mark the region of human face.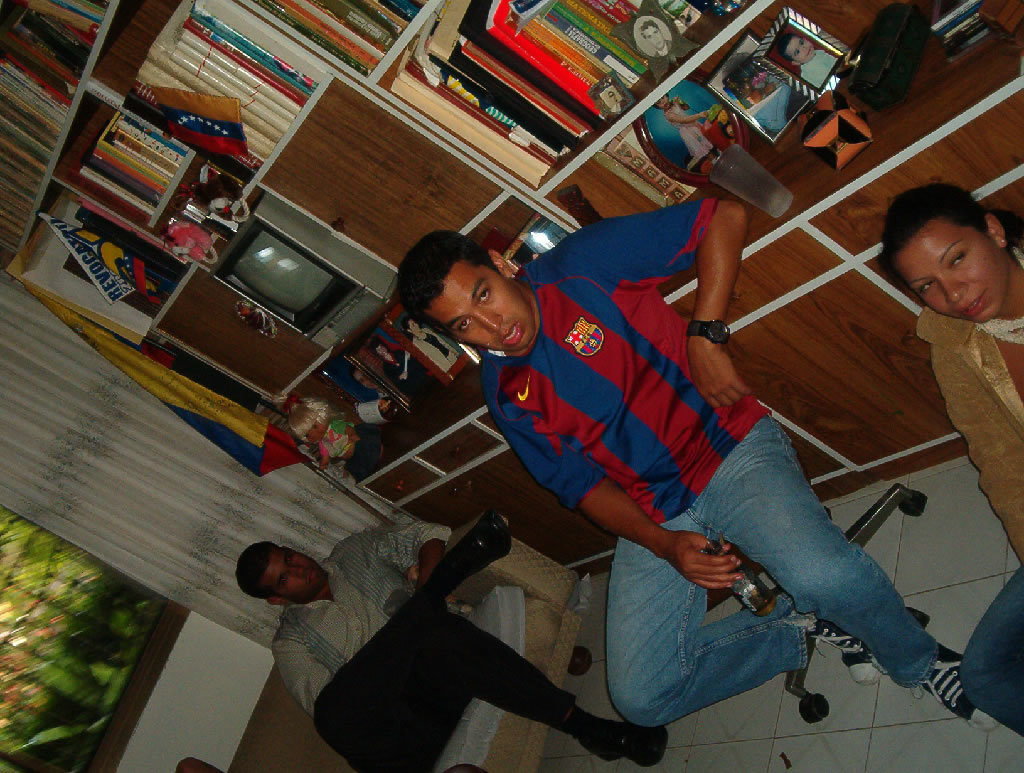
Region: {"x1": 423, "y1": 263, "x2": 537, "y2": 355}.
